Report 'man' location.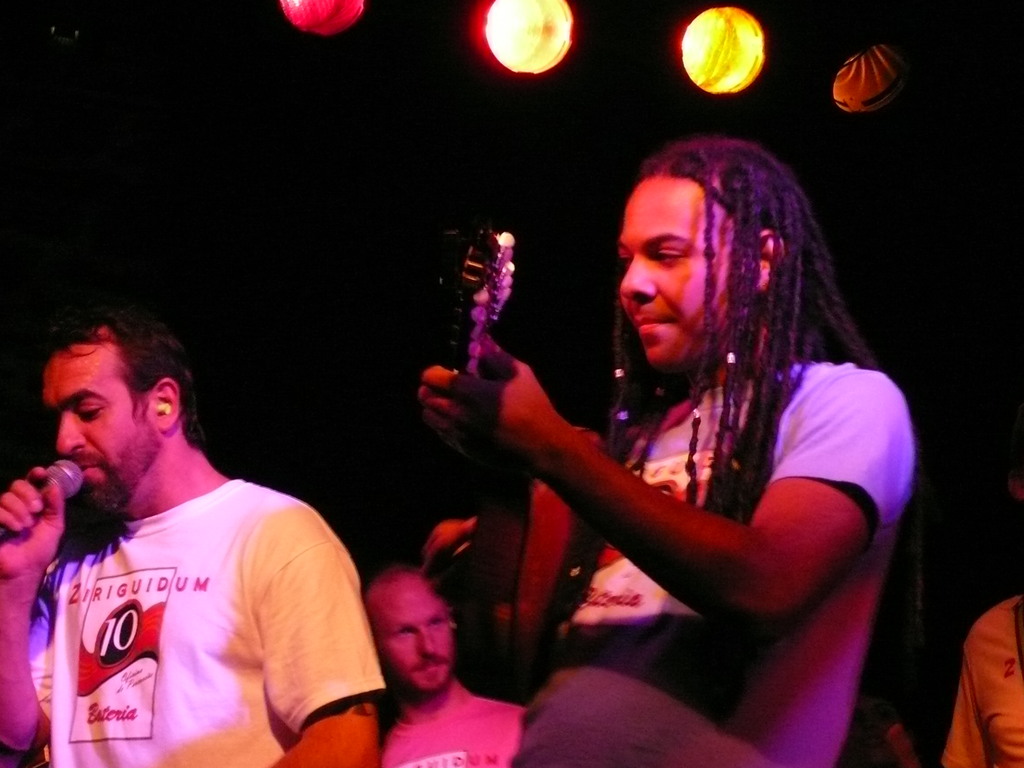
Report: detection(0, 289, 392, 767).
